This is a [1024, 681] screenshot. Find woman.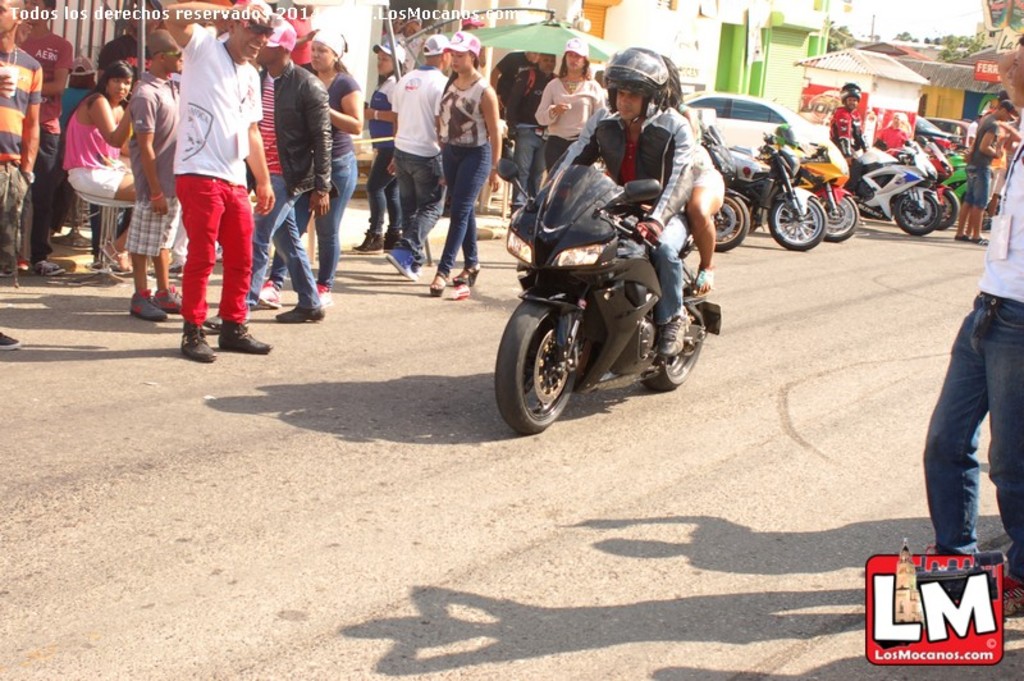
Bounding box: left=50, top=58, right=138, bottom=273.
